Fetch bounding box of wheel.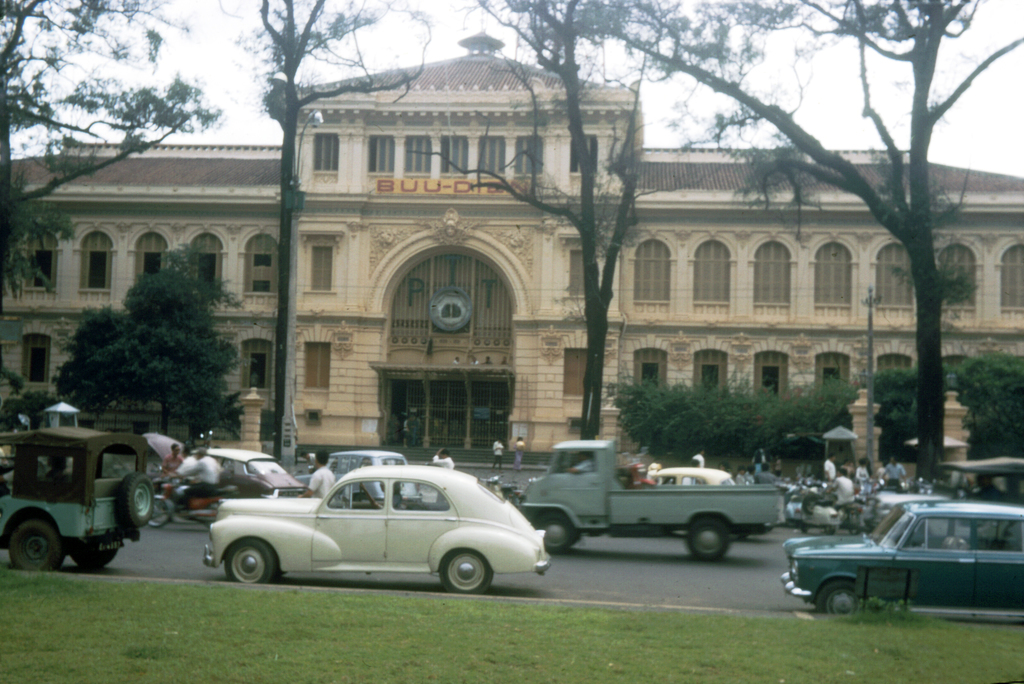
Bbox: {"x1": 148, "y1": 504, "x2": 168, "y2": 527}.
